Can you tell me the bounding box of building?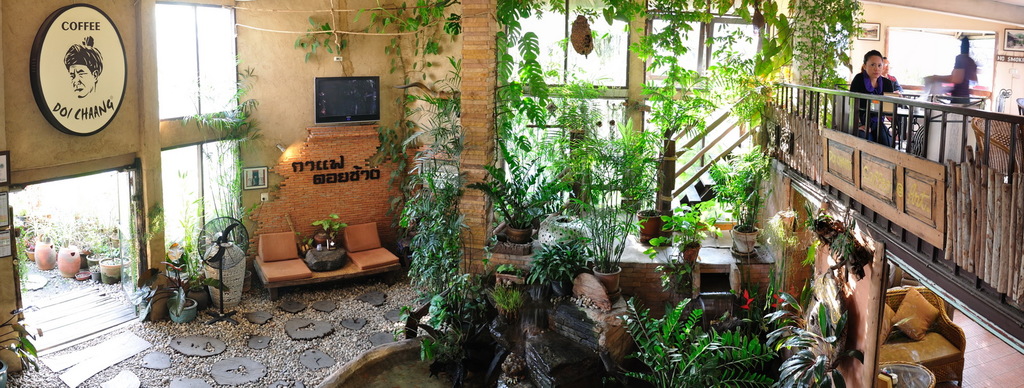
l=2, t=0, r=1023, b=387.
